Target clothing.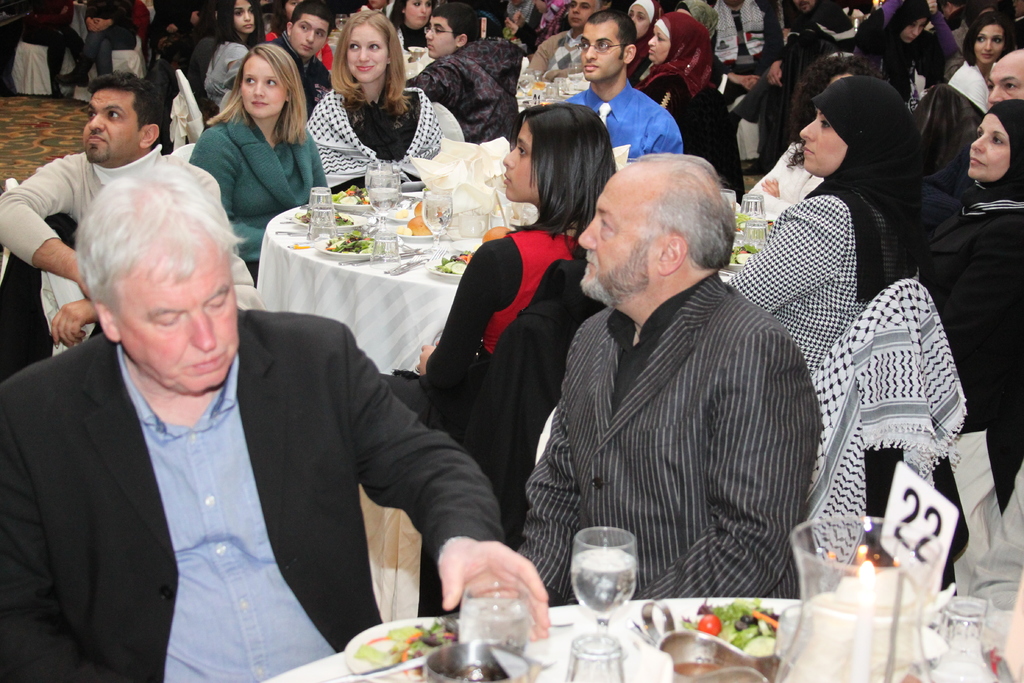
Target region: x1=924 y1=103 x2=1023 y2=509.
